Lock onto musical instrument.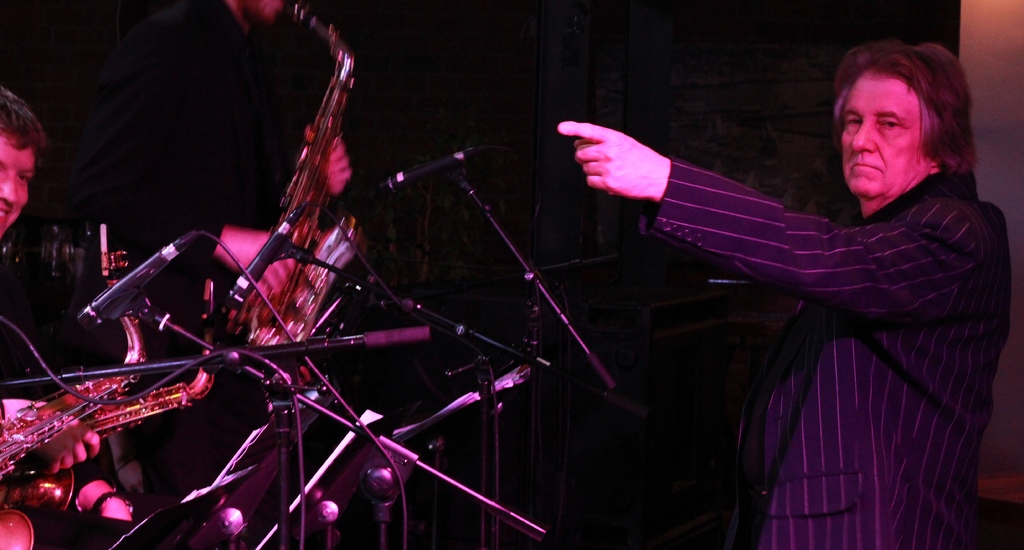
Locked: (left=9, top=271, right=228, bottom=524).
